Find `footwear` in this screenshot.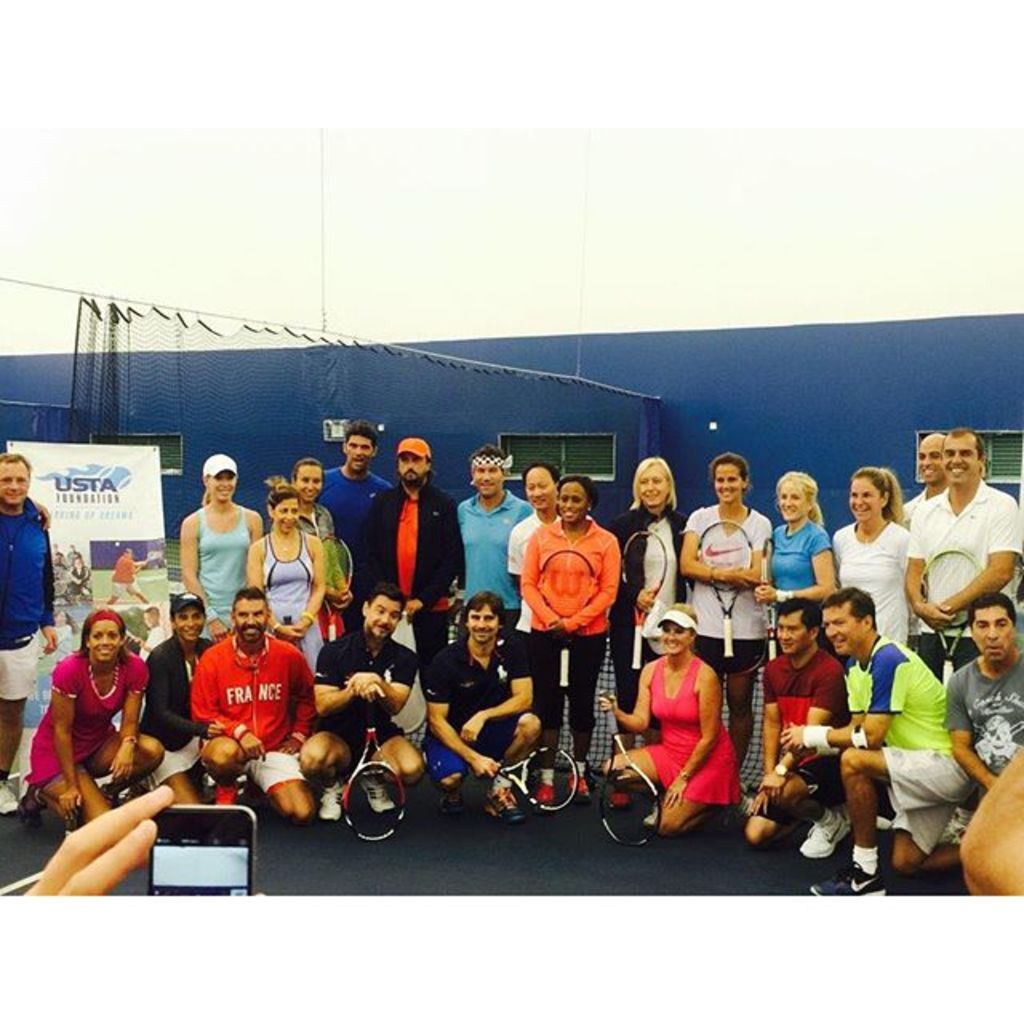
The bounding box for `footwear` is left=563, top=768, right=590, bottom=798.
